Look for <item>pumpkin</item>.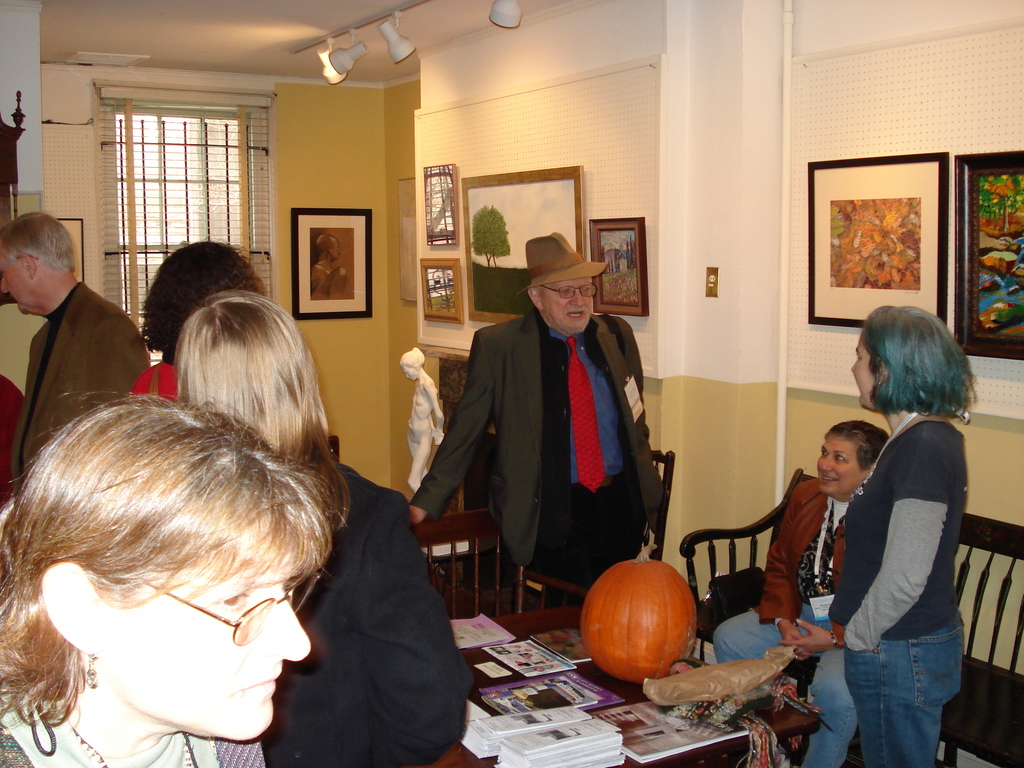
Found: bbox(582, 537, 707, 681).
